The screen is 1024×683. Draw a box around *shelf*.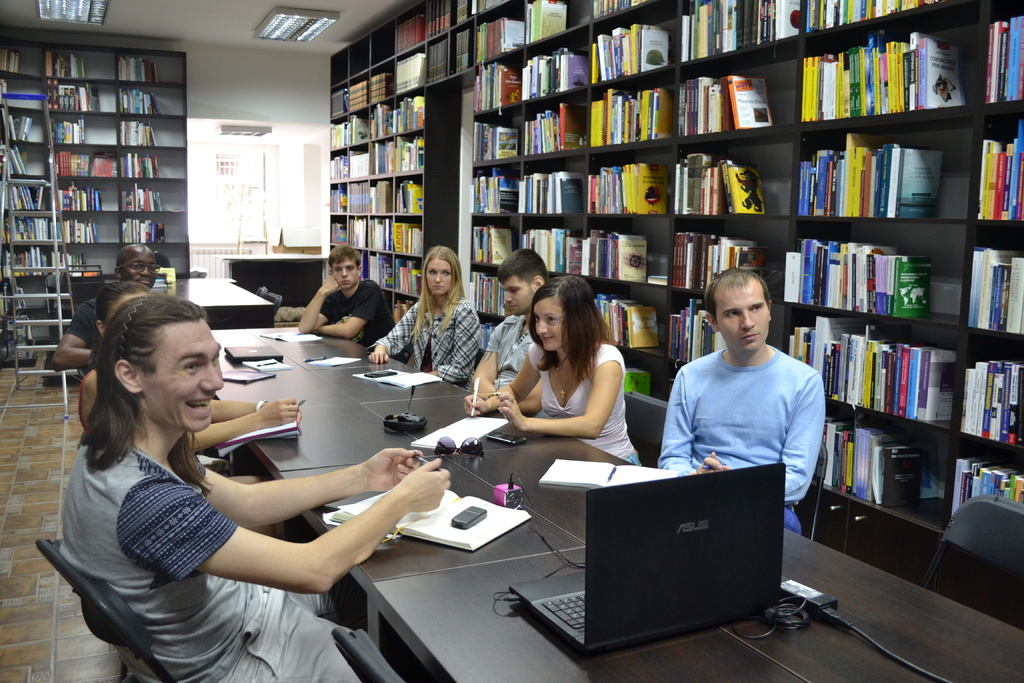
[x1=372, y1=26, x2=401, y2=70].
